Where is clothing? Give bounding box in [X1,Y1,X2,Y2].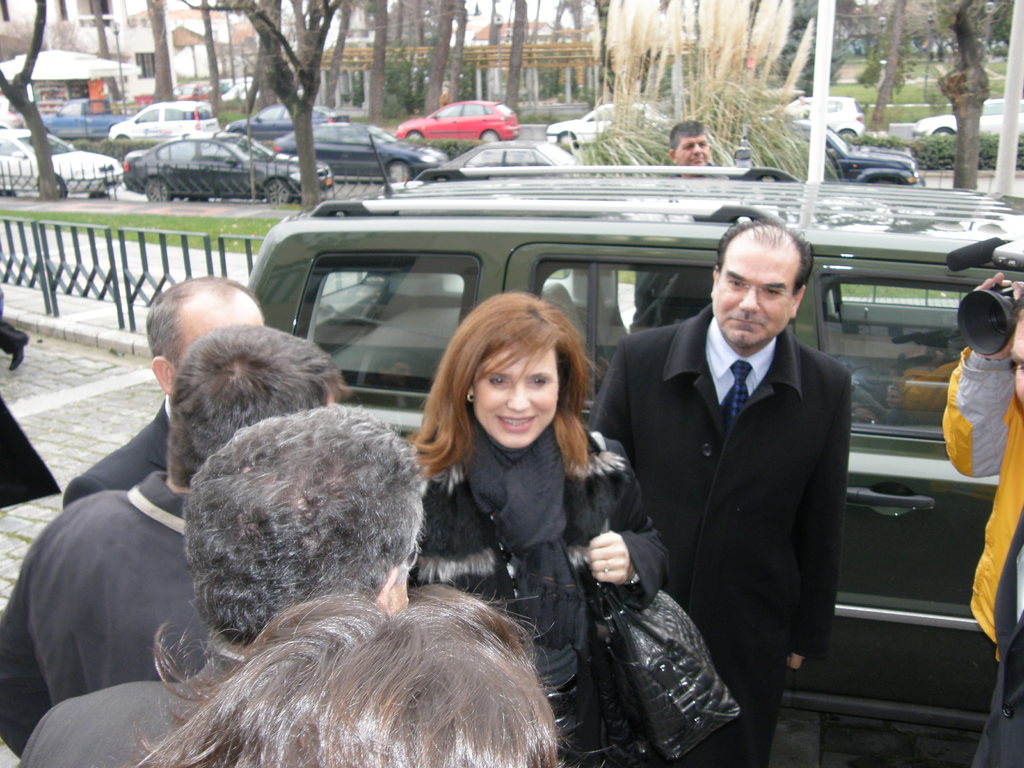
[409,419,668,767].
